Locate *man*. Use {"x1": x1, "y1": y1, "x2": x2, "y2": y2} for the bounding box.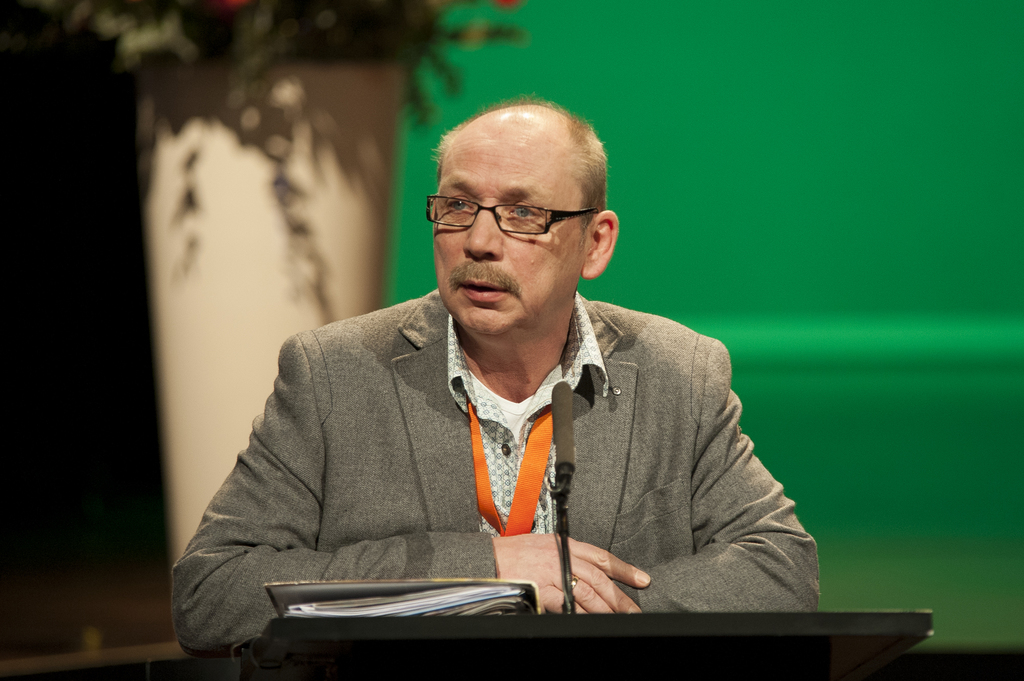
{"x1": 182, "y1": 116, "x2": 814, "y2": 653}.
